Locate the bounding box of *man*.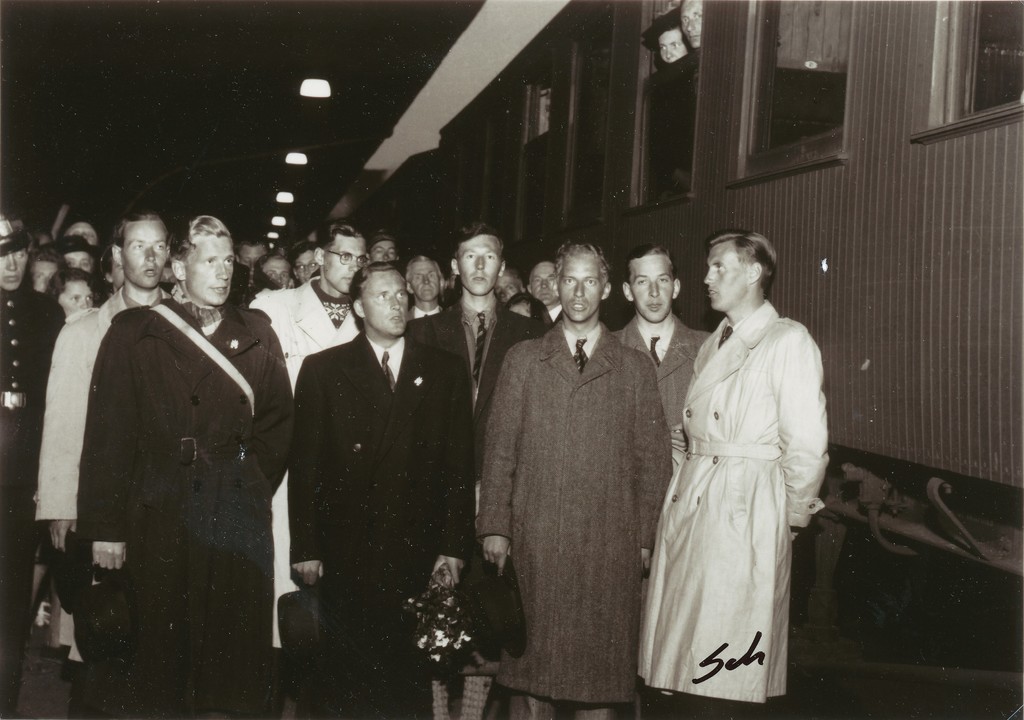
Bounding box: 479/238/676/719.
